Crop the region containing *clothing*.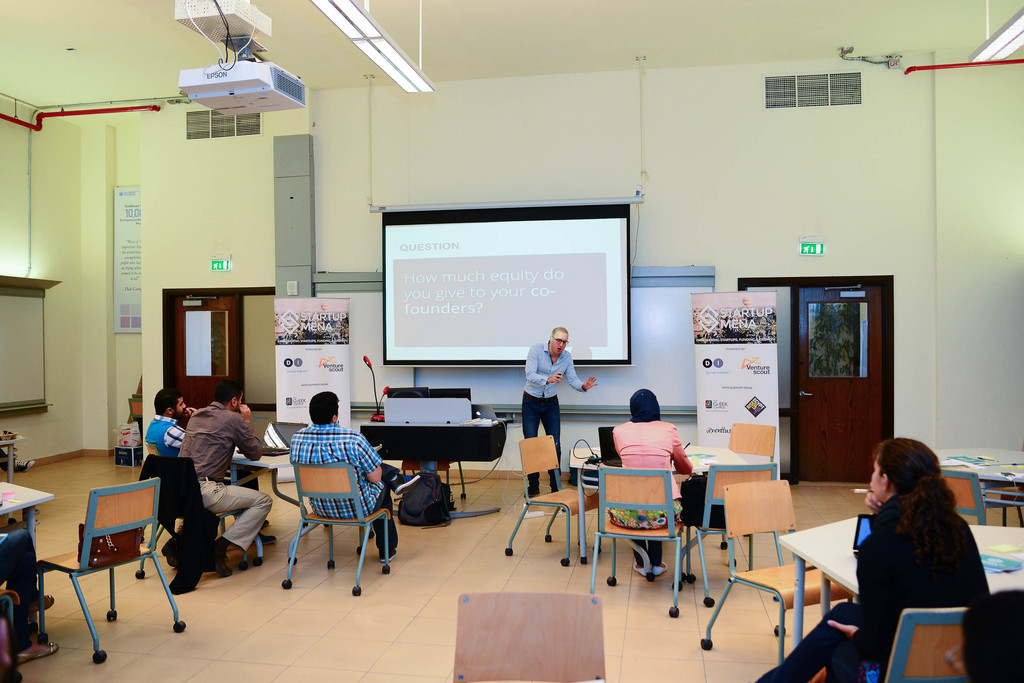
Crop region: 285, 423, 401, 557.
